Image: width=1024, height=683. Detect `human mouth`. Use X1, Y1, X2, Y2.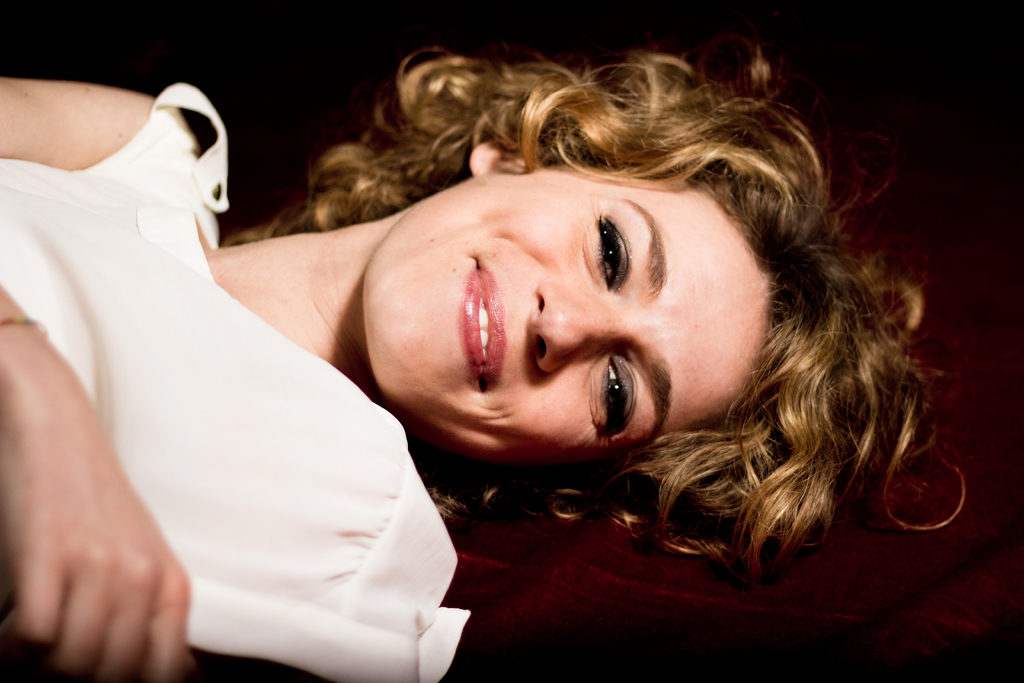
463, 258, 506, 390.
